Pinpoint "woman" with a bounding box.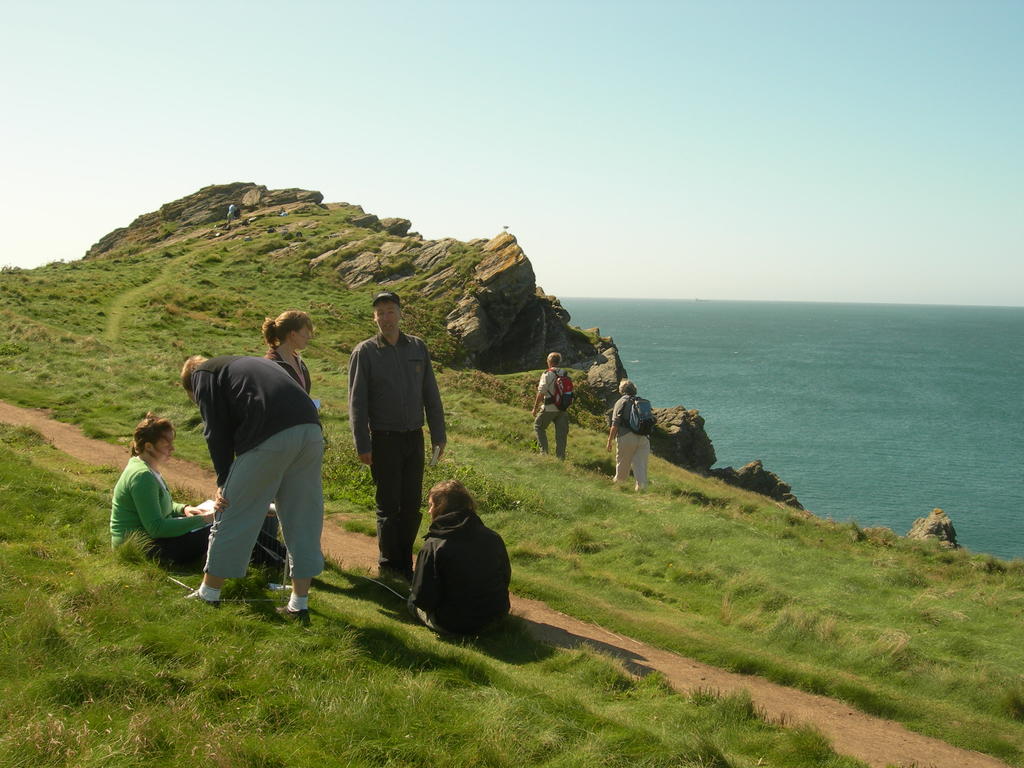
detection(93, 405, 200, 578).
